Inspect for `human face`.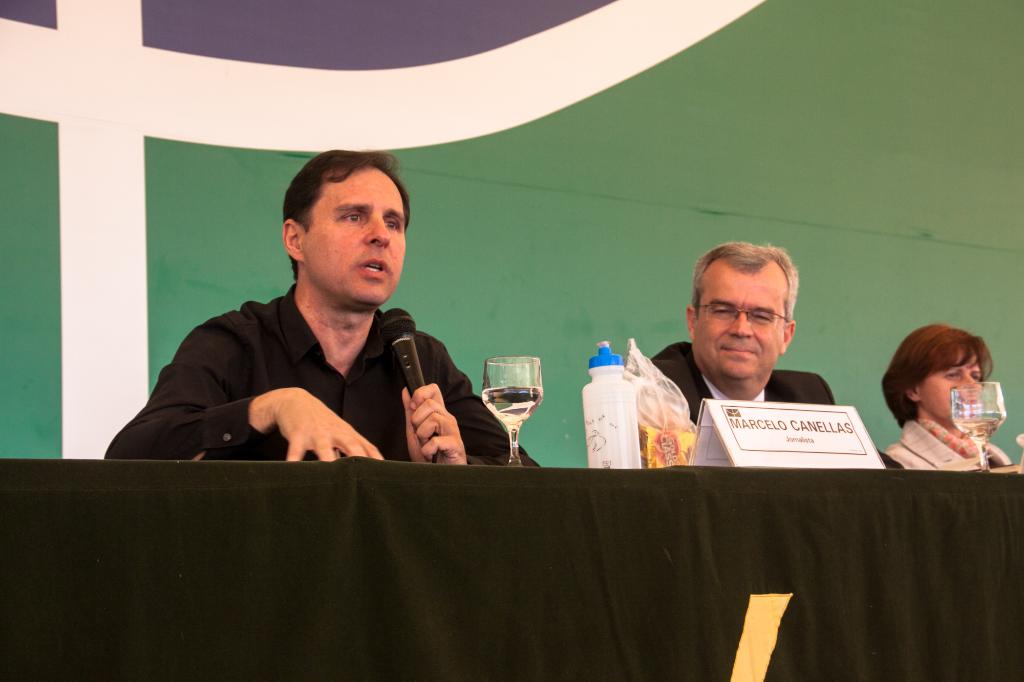
Inspection: Rect(689, 262, 786, 385).
